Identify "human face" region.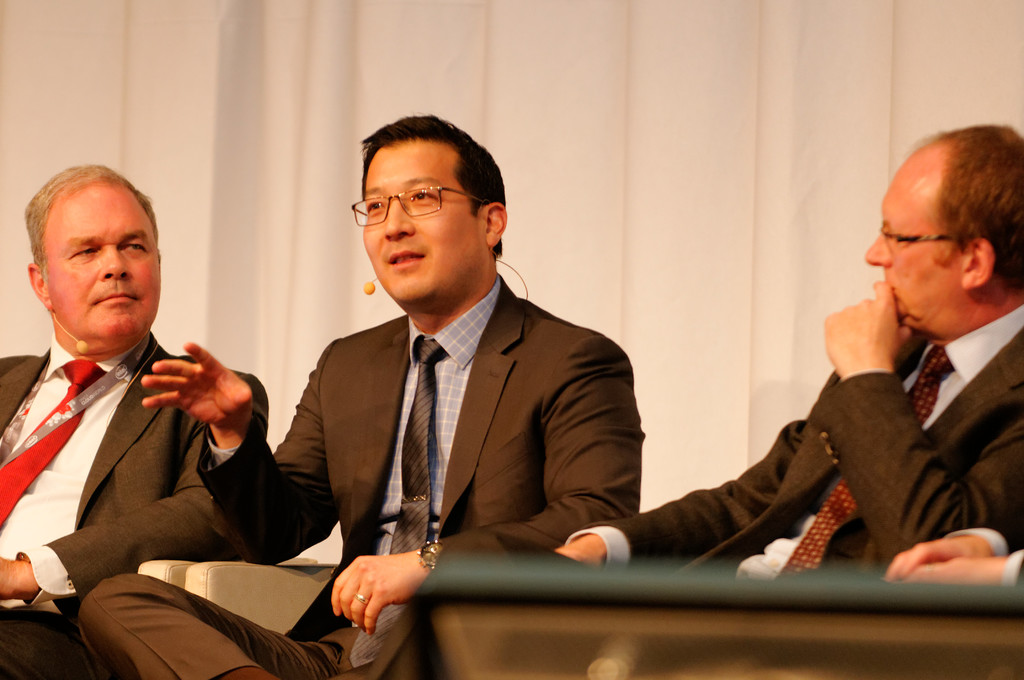
Region: x1=364, y1=140, x2=485, y2=314.
